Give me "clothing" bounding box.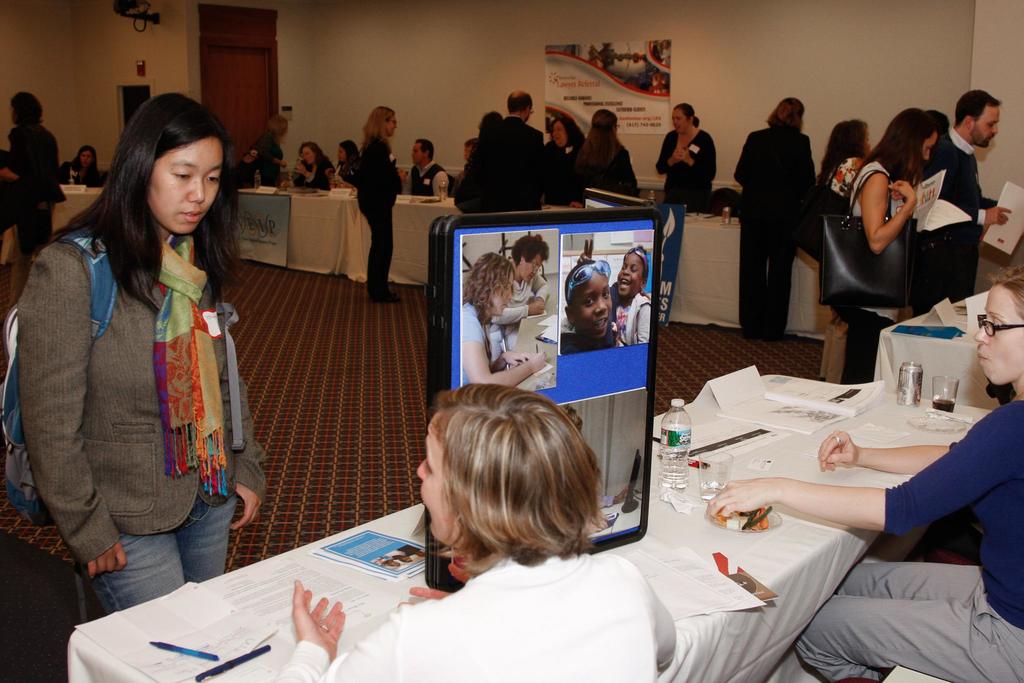
{"left": 610, "top": 288, "right": 652, "bottom": 348}.
